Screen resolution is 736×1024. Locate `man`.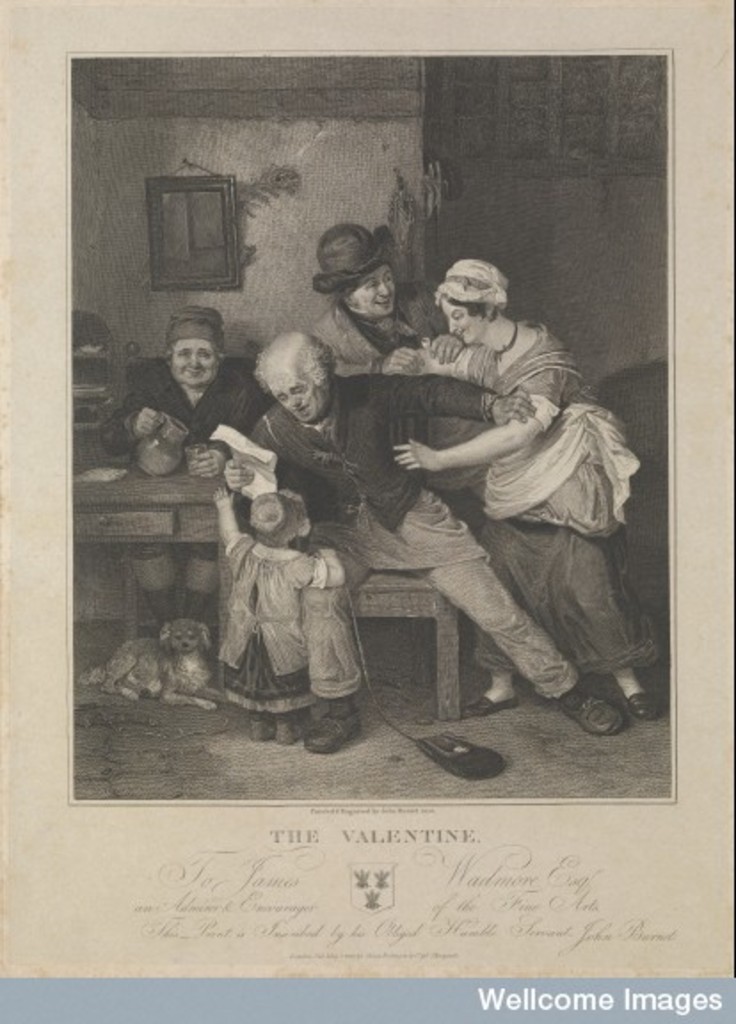
pyautogui.locateOnScreen(121, 299, 260, 498).
